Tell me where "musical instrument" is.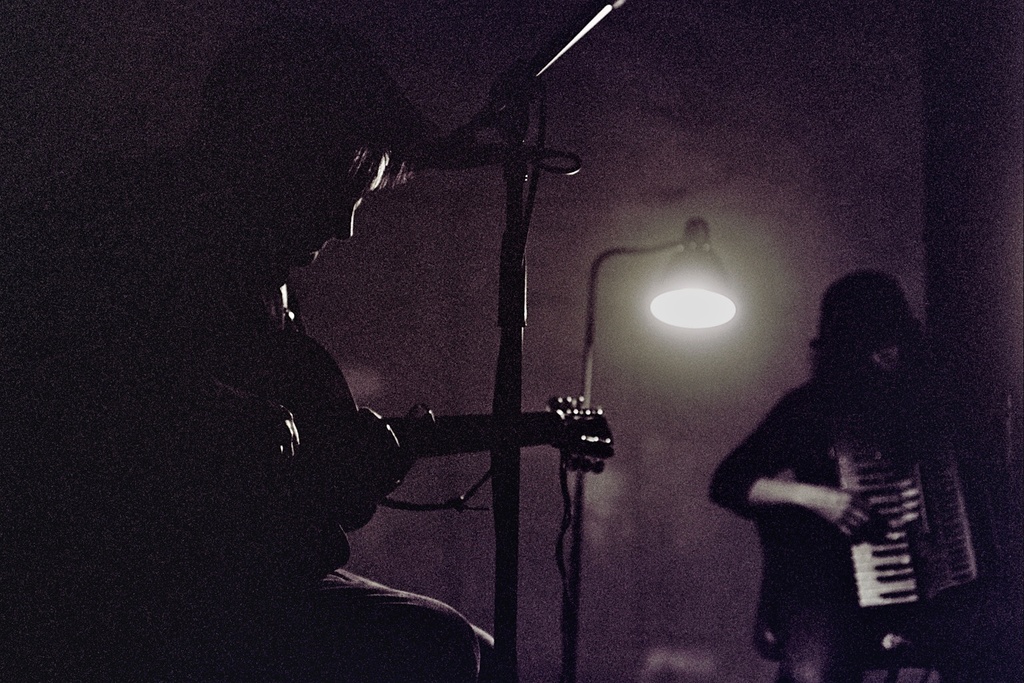
"musical instrument" is at pyautogui.locateOnScreen(174, 396, 623, 564).
